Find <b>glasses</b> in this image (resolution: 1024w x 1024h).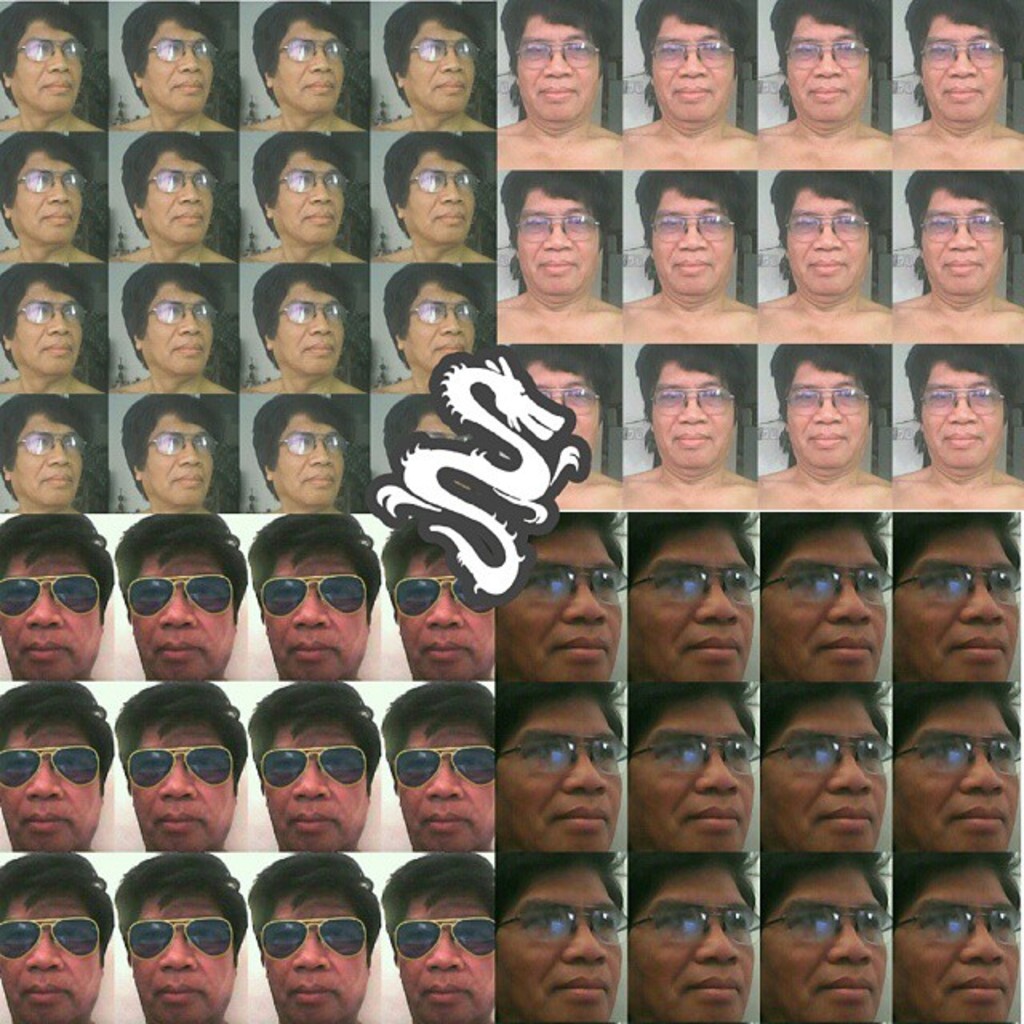
<box>923,216,1010,243</box>.
